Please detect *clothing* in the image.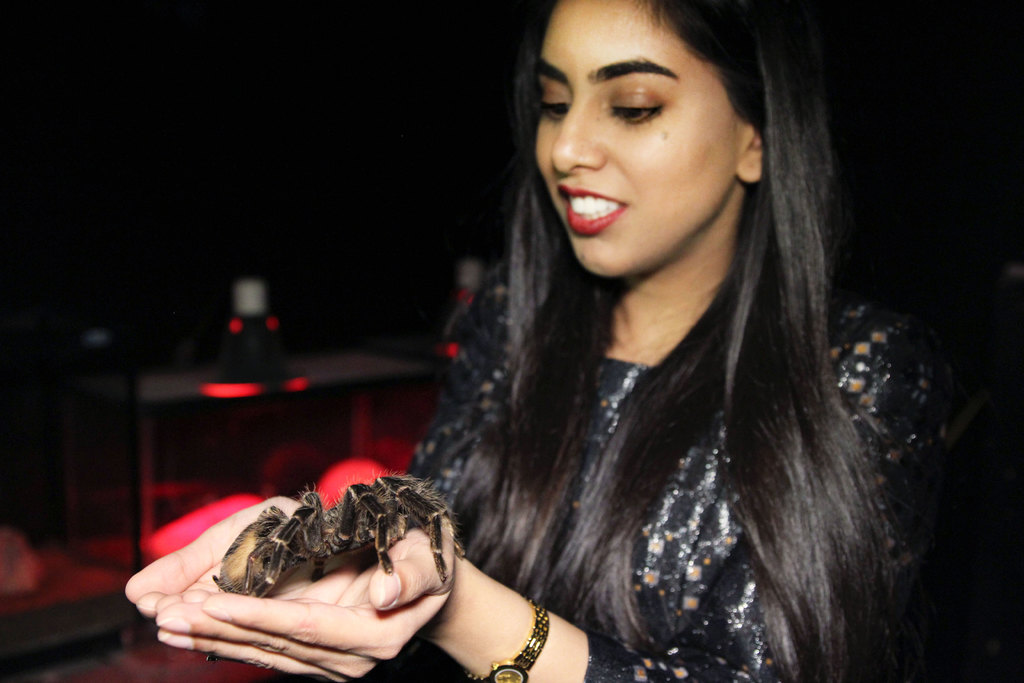
(335,92,942,682).
